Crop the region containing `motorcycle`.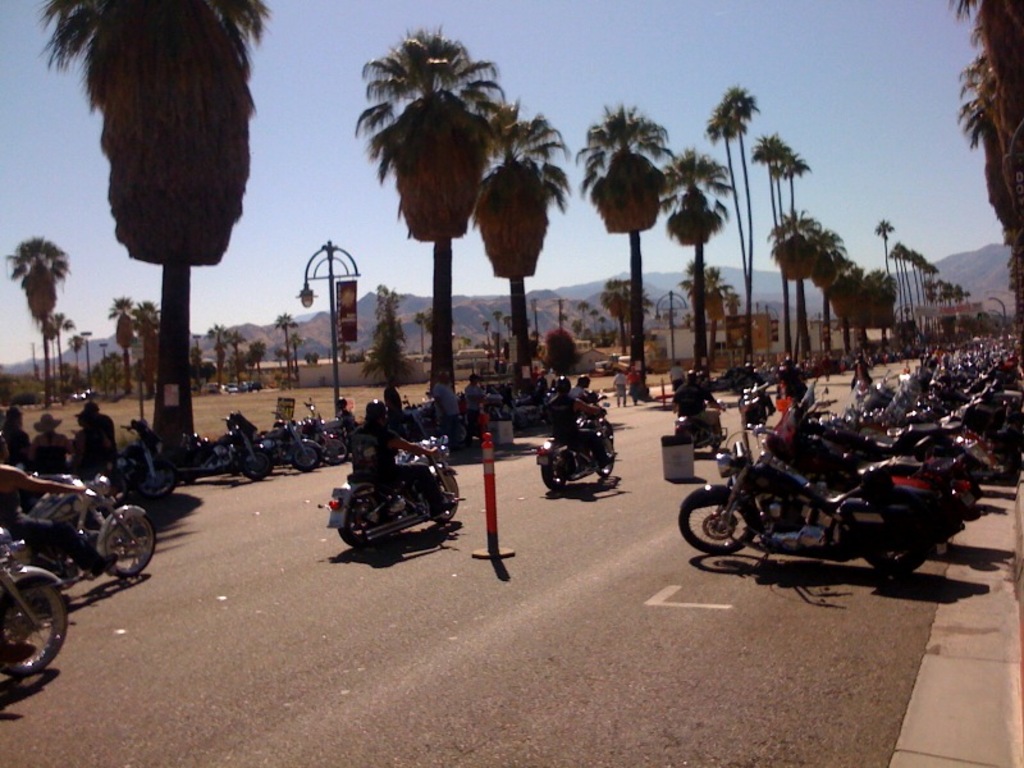
Crop region: <bbox>326, 435, 462, 543</bbox>.
